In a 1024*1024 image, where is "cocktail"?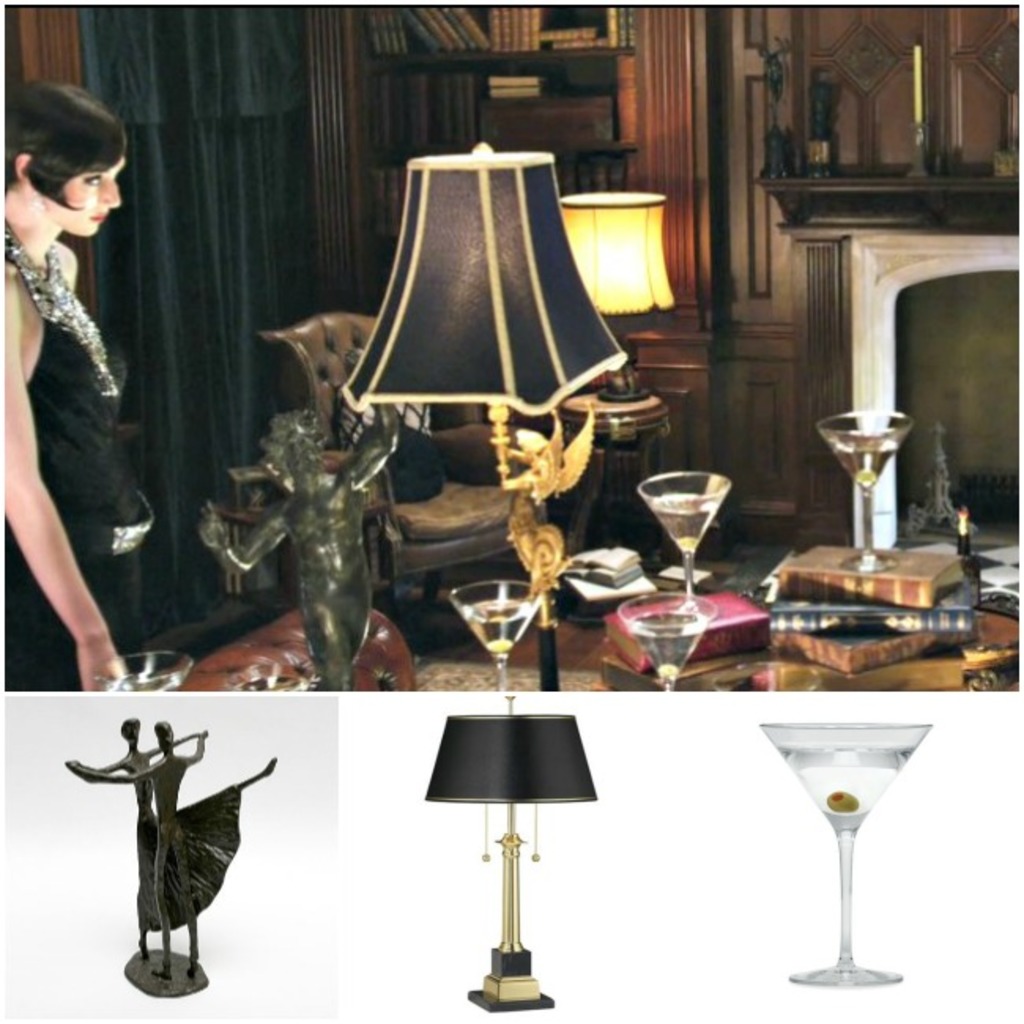
<bbox>811, 408, 912, 583</bbox>.
